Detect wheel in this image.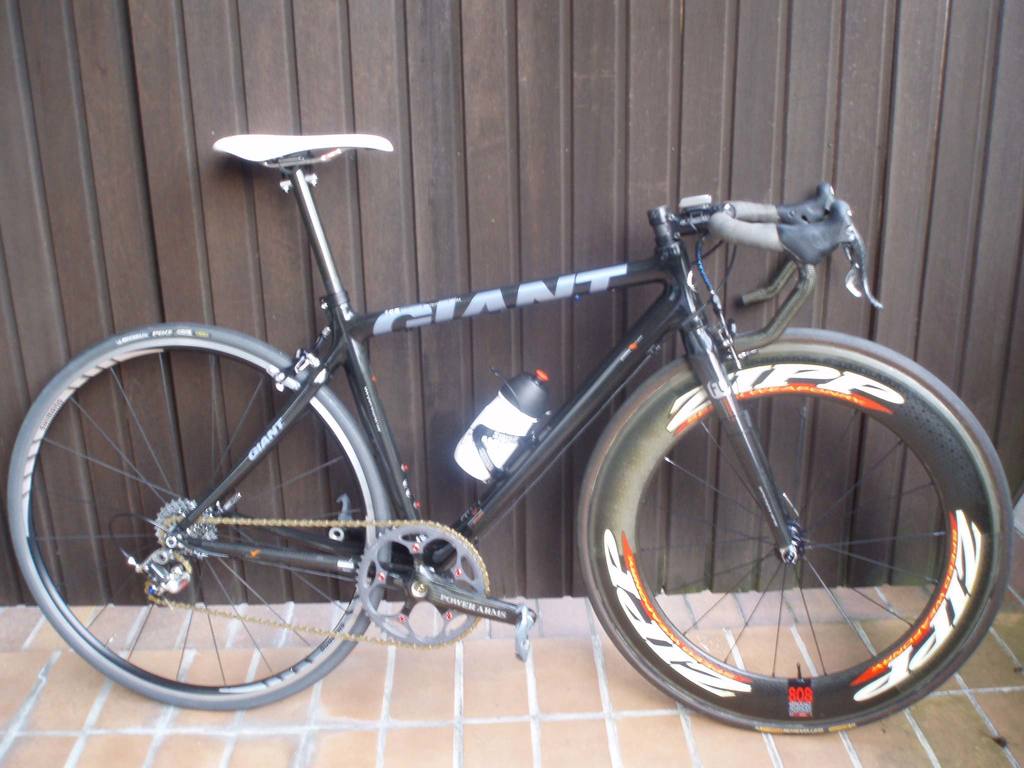
Detection: l=579, t=364, r=1004, b=726.
